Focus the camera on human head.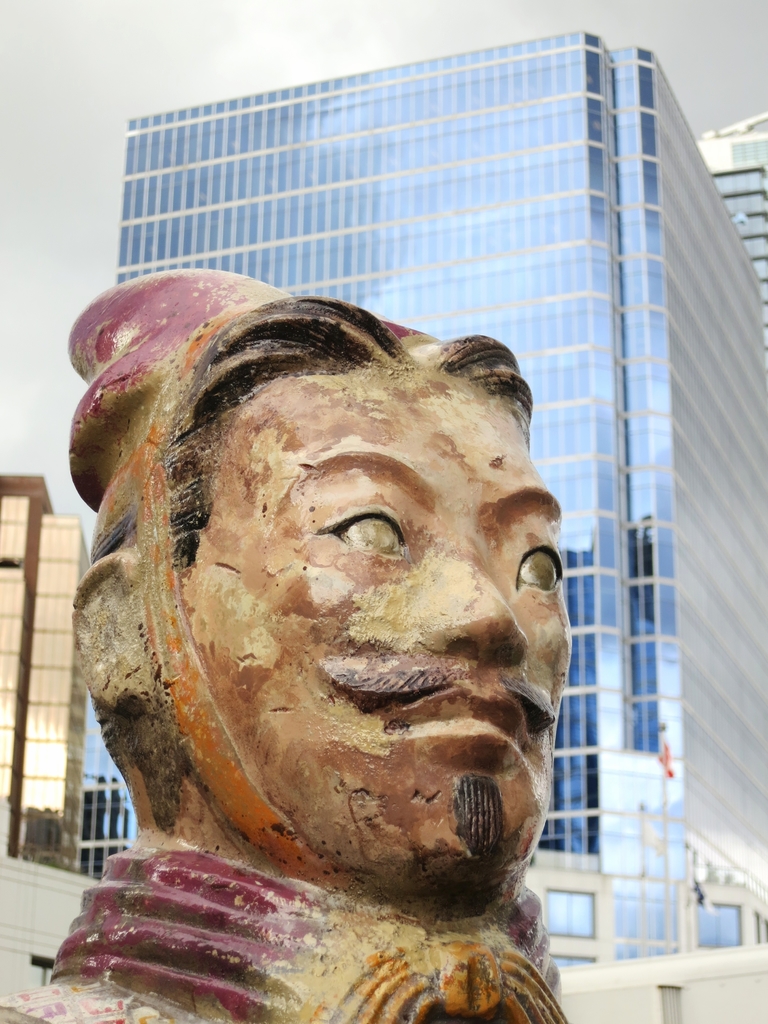
Focus region: rect(35, 269, 585, 1022).
